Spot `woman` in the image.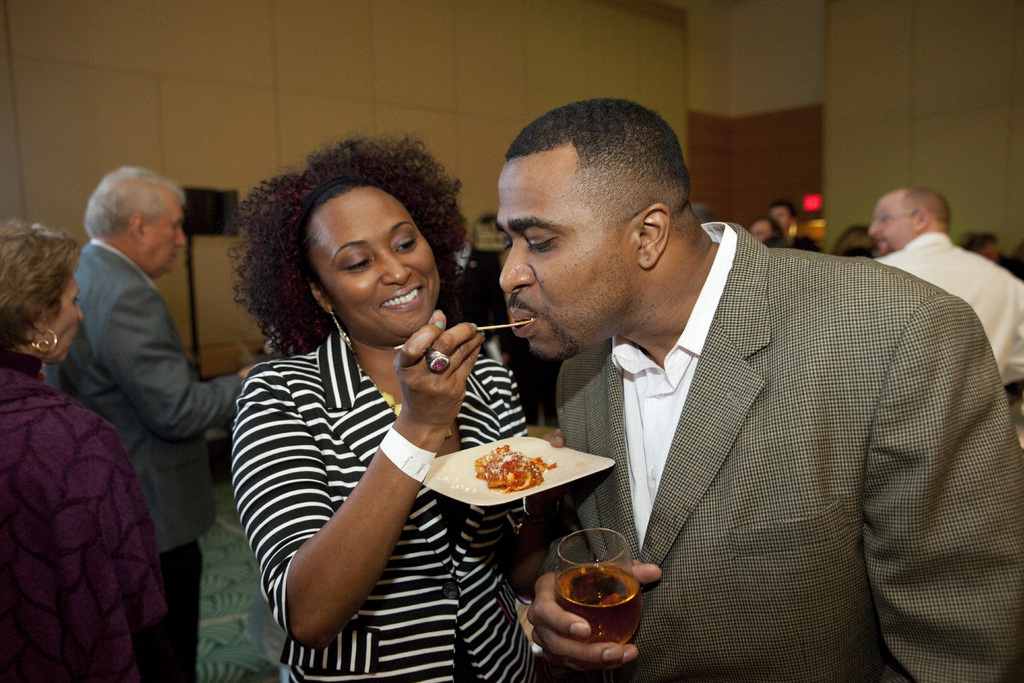
`woman` found at (x1=226, y1=126, x2=576, y2=680).
